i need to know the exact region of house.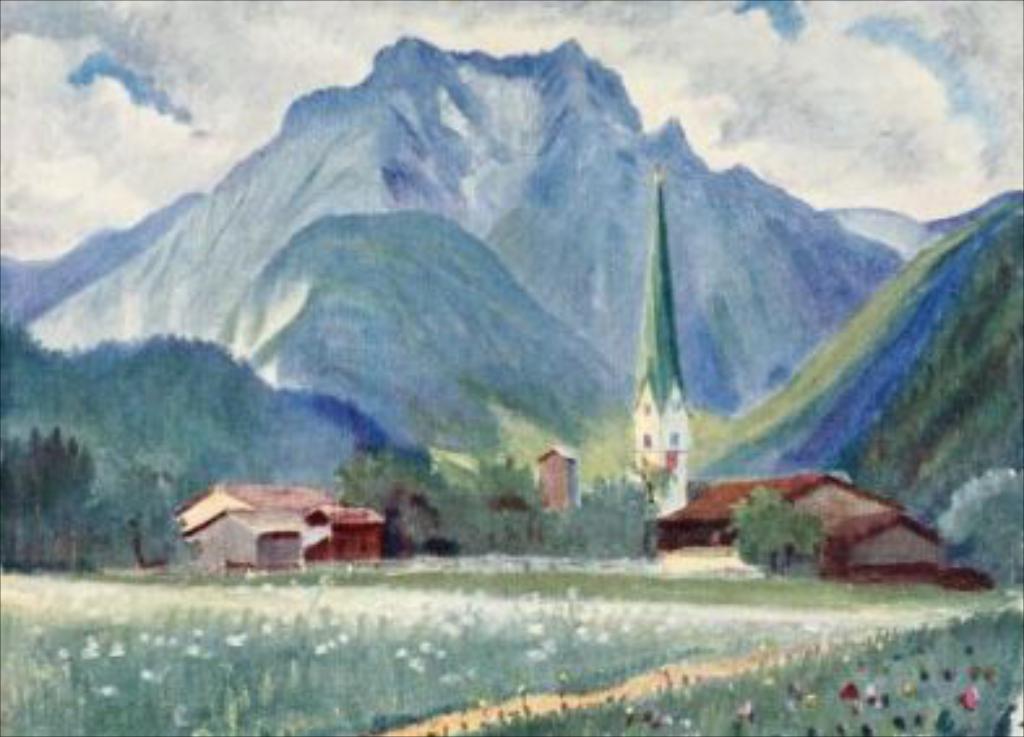
Region: left=628, top=159, right=698, bottom=531.
